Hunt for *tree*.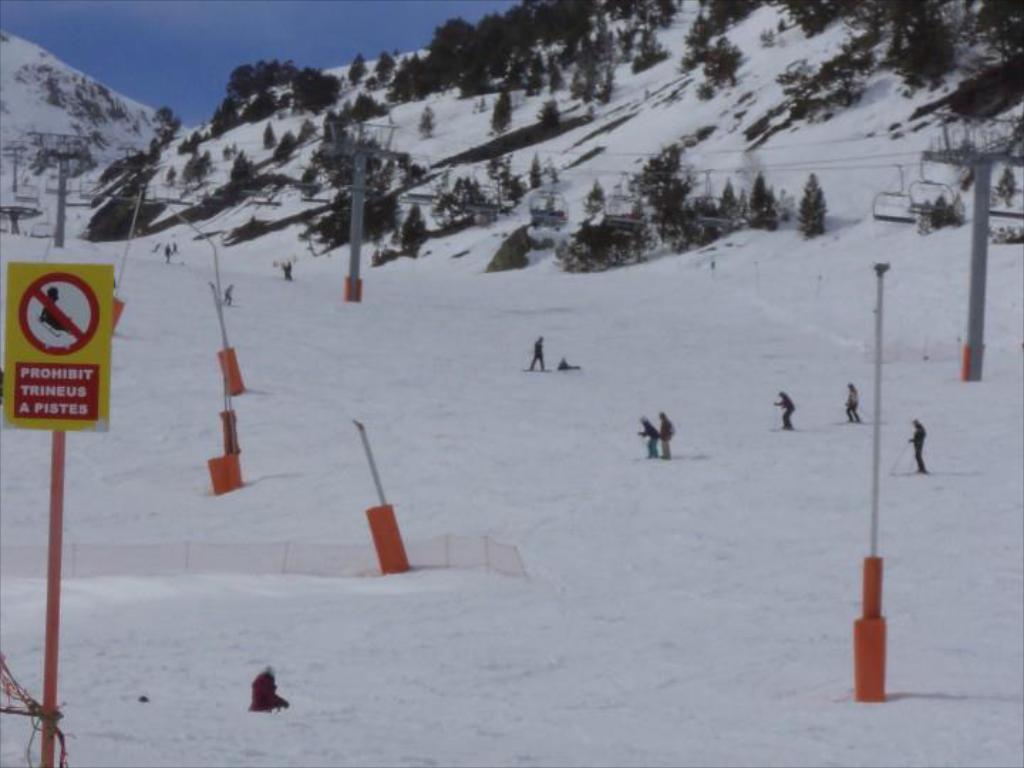
Hunted down at <box>348,54,368,87</box>.
